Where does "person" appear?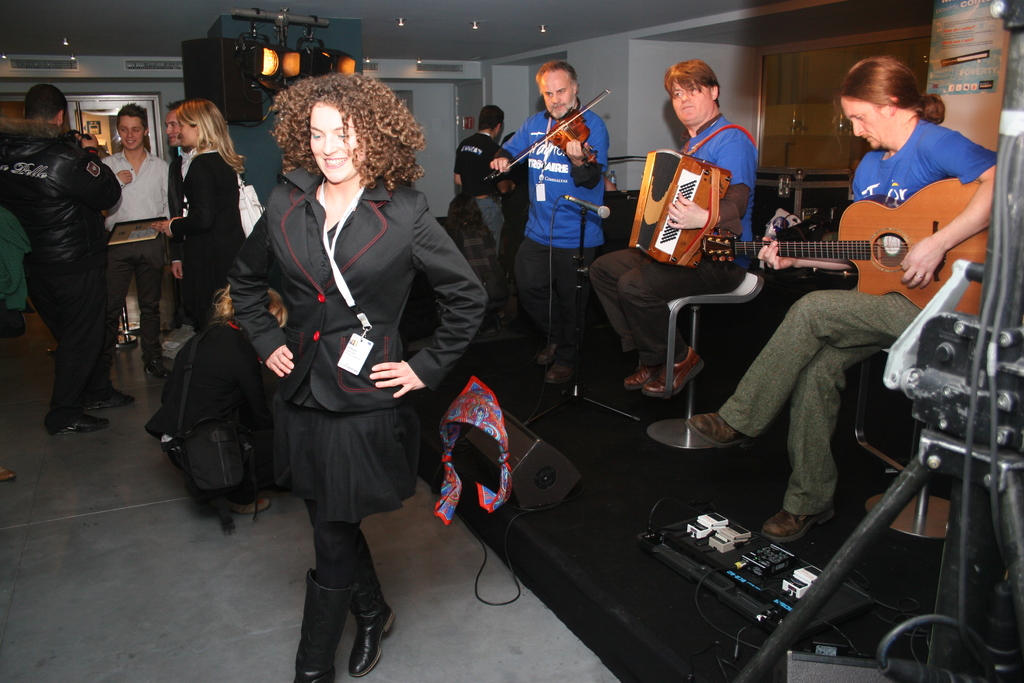
Appears at <bbox>67, 132, 111, 160</bbox>.
